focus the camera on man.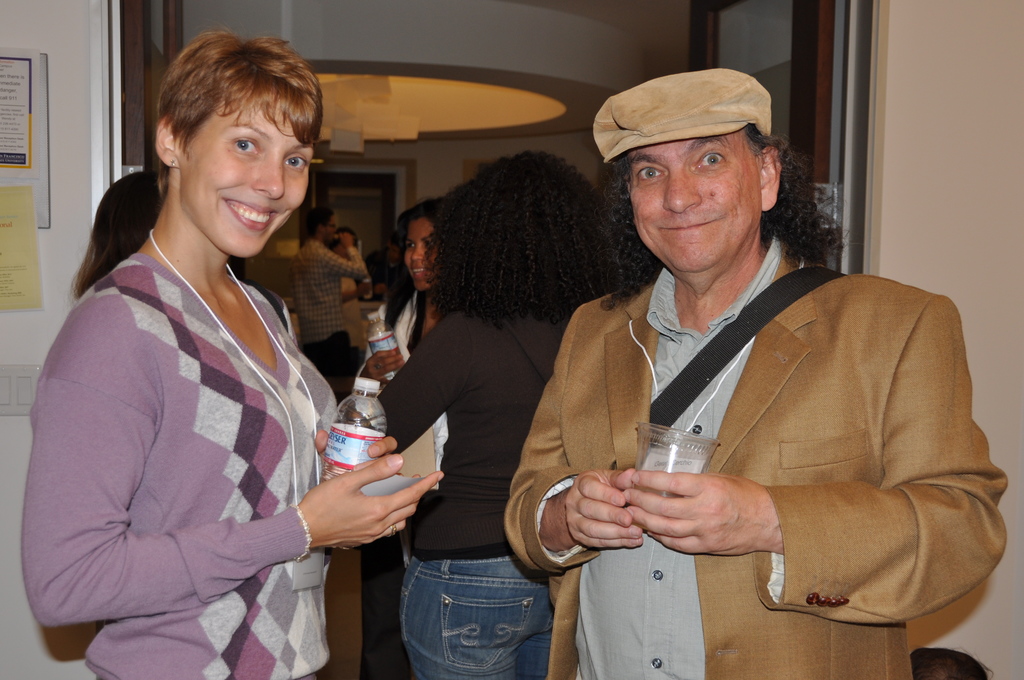
Focus region: box=[293, 204, 368, 385].
